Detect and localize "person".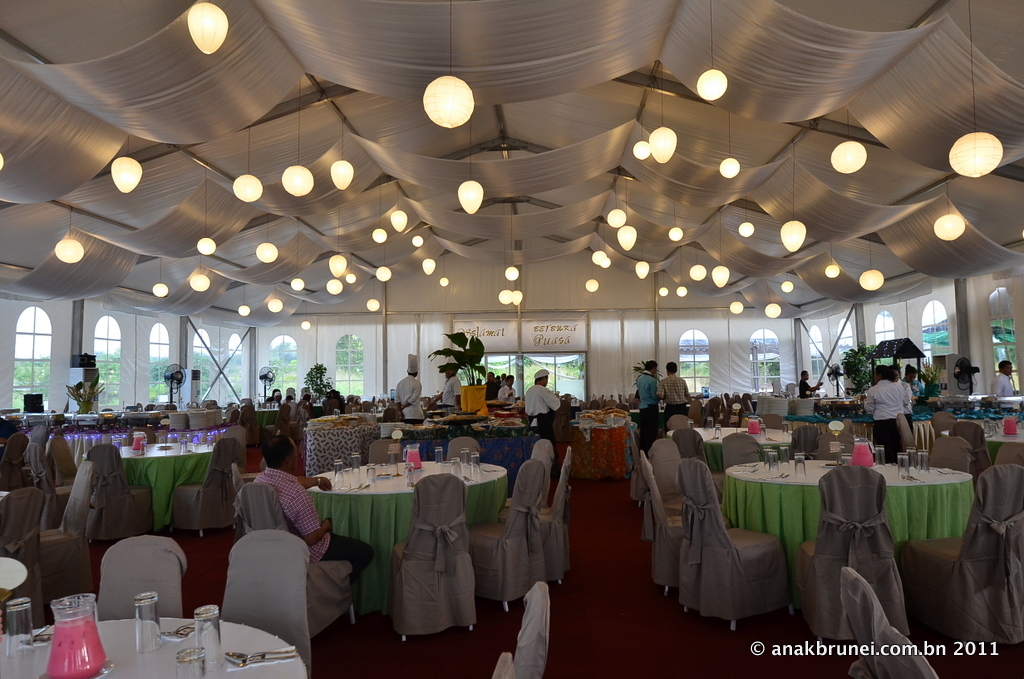
Localized at pyautogui.locateOnScreen(392, 352, 424, 427).
